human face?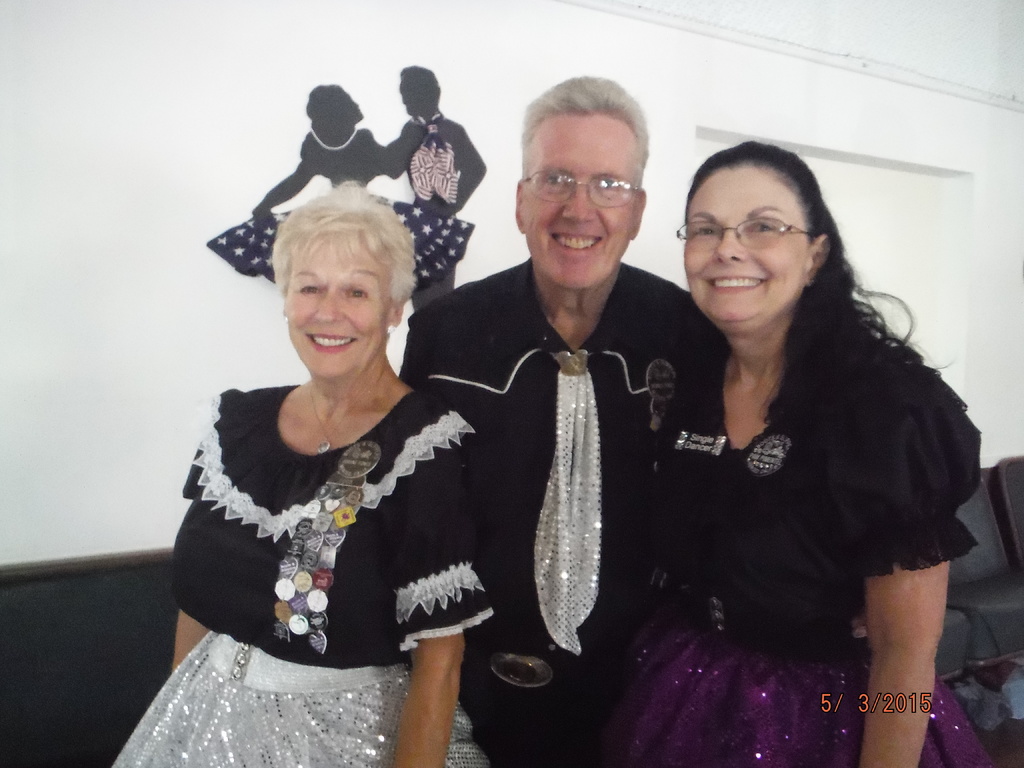
(288,229,386,383)
